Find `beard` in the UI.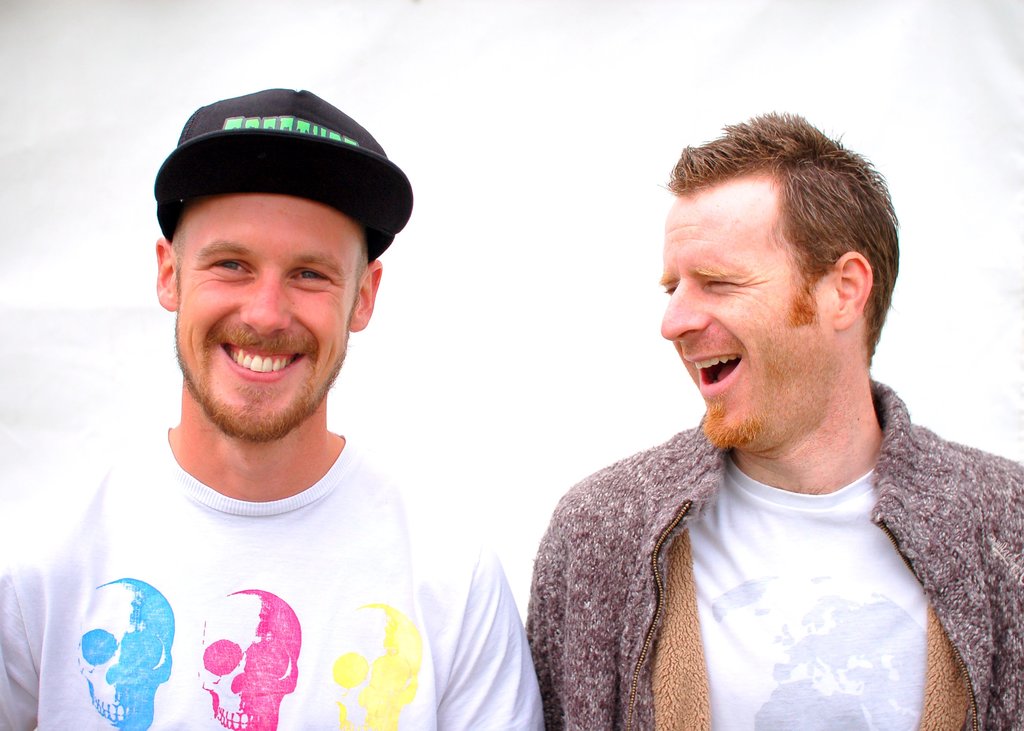
UI element at 167:278:342:457.
